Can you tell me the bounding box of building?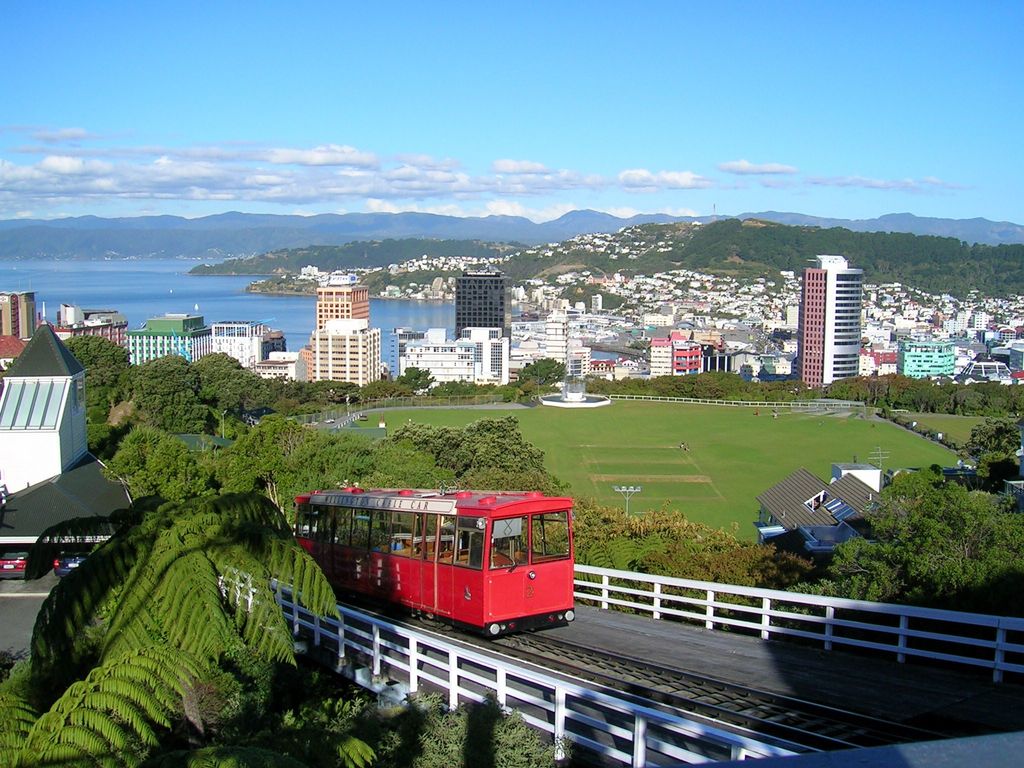
(left=51, top=310, right=130, bottom=351).
